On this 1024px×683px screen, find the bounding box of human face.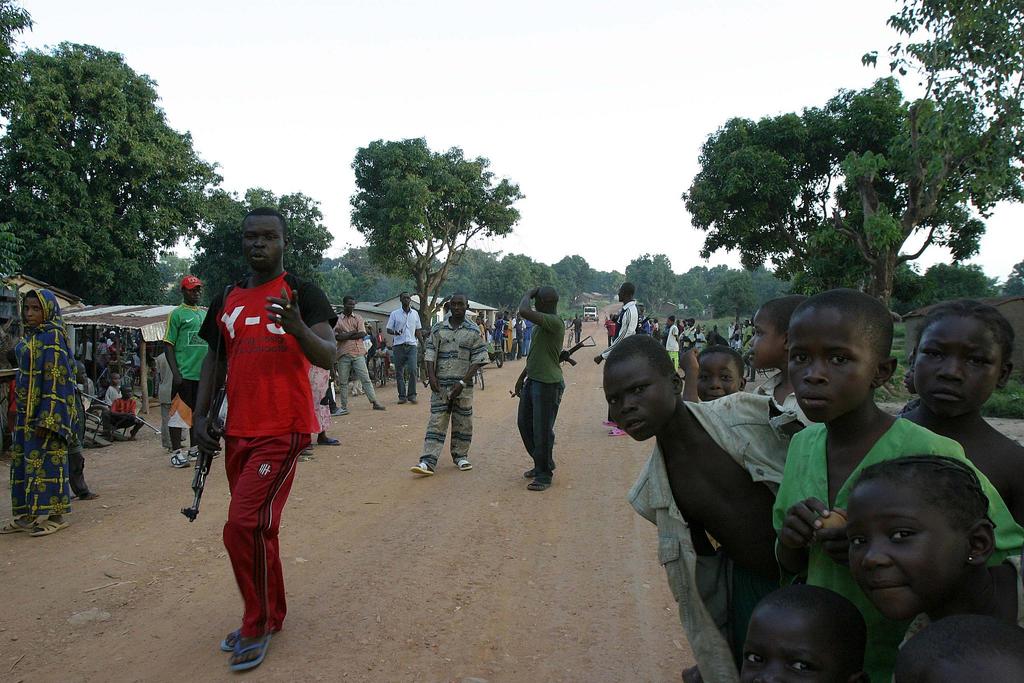
Bounding box: <region>243, 213, 285, 274</region>.
